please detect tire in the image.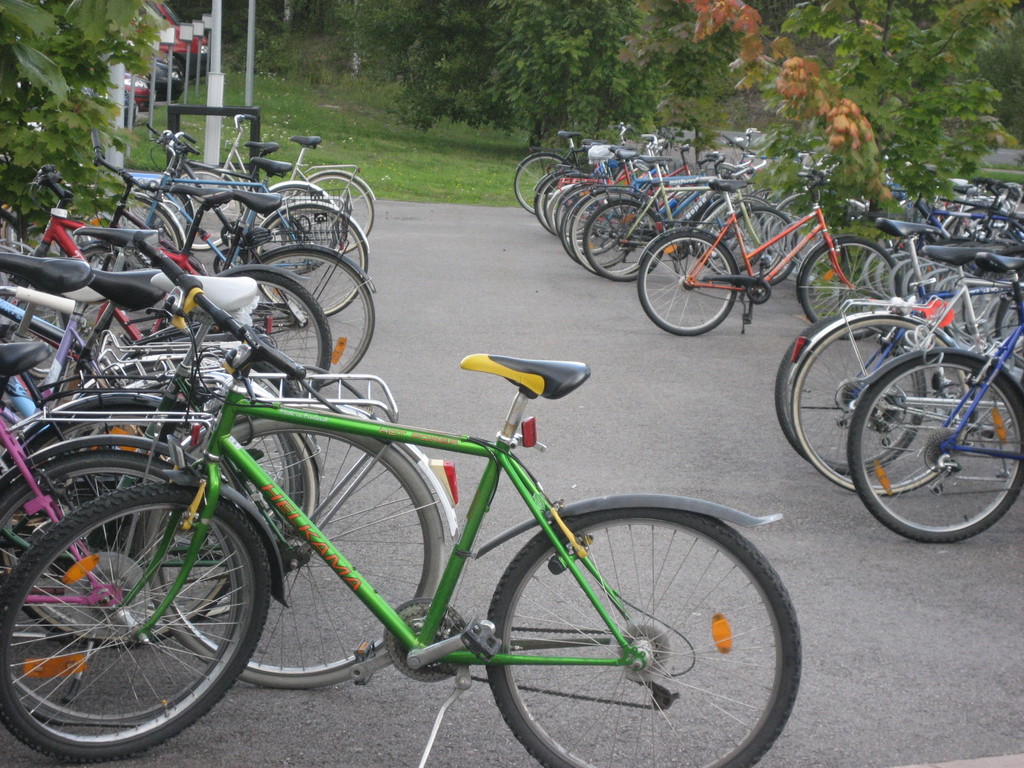
box(642, 230, 737, 338).
